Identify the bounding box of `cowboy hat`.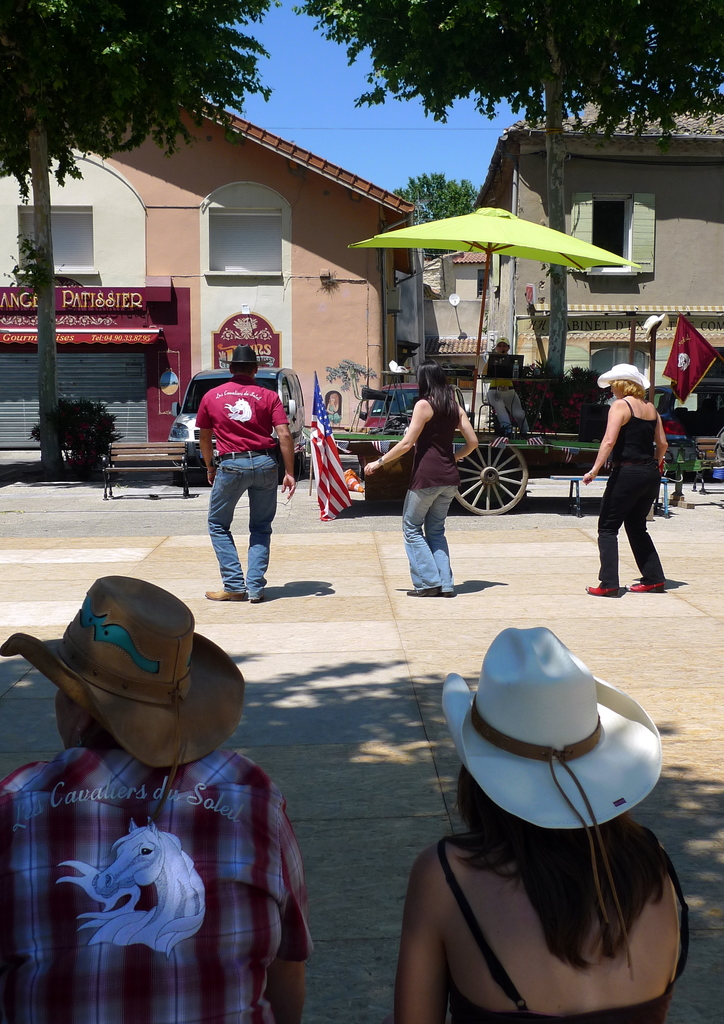
bbox=[218, 344, 267, 364].
